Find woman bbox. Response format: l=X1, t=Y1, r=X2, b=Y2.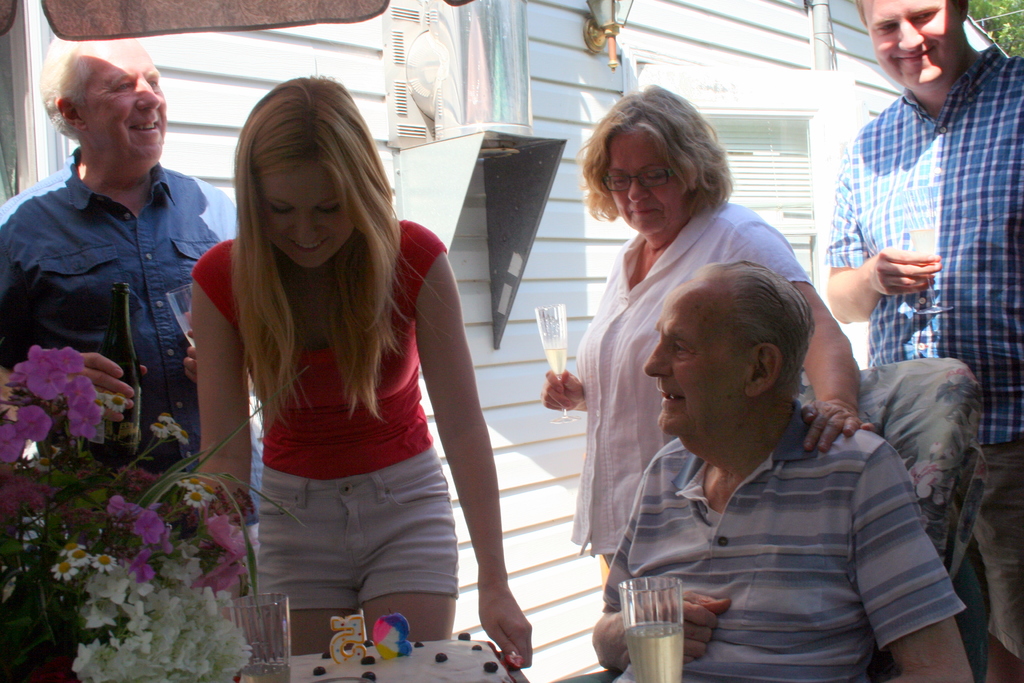
l=179, t=72, r=536, b=672.
